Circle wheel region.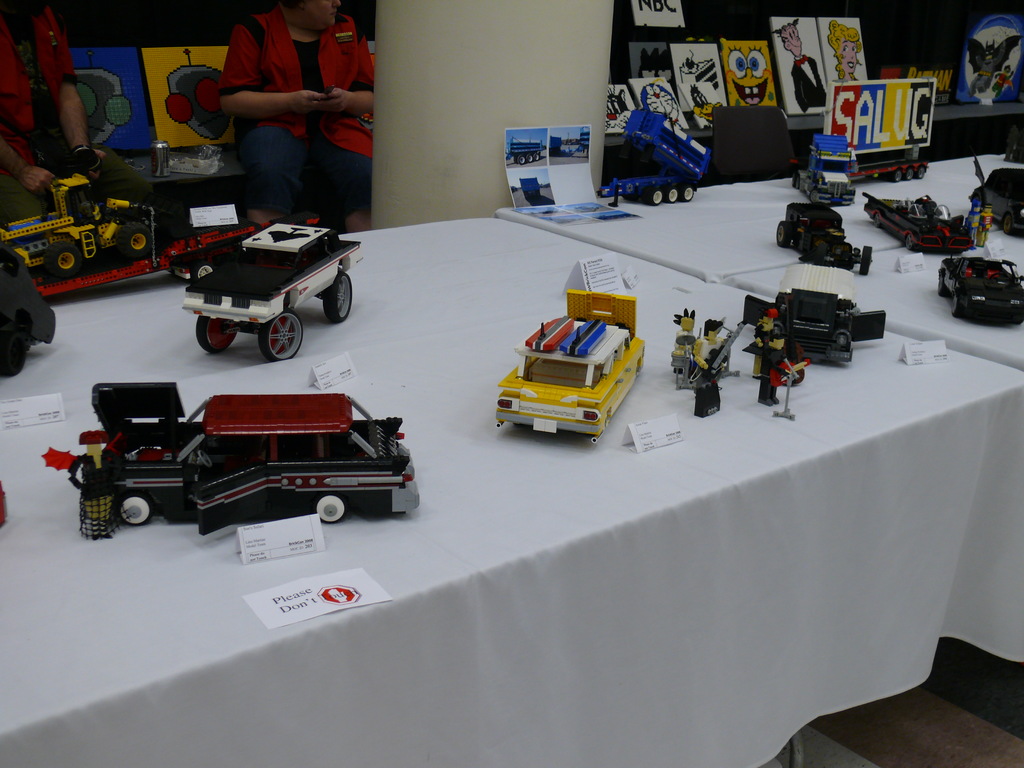
Region: (left=260, top=307, right=307, bottom=365).
